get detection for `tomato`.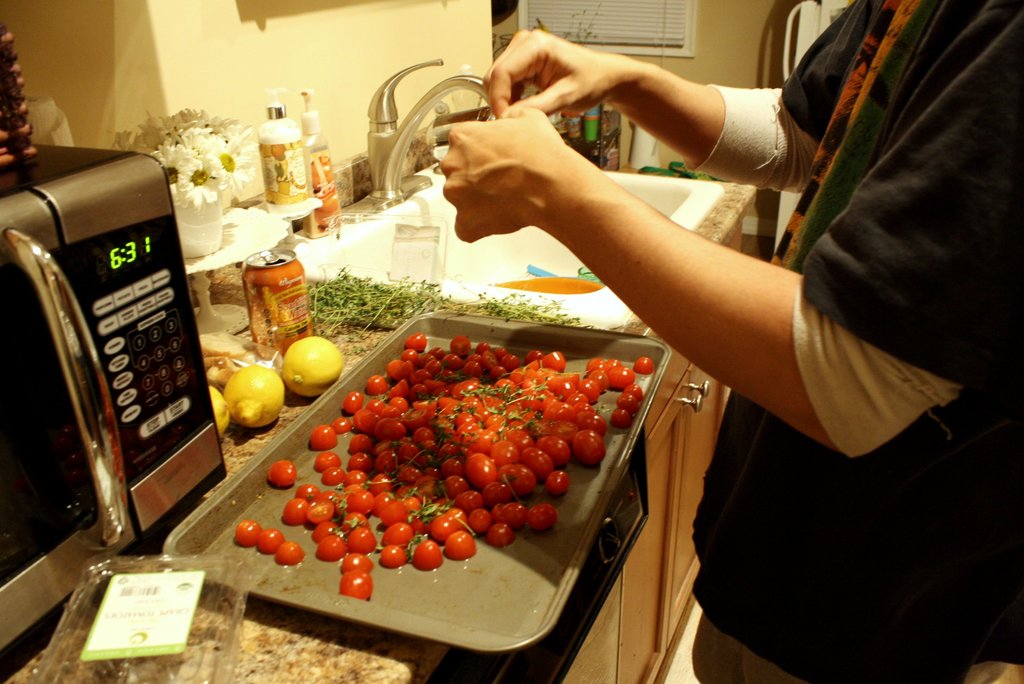
Detection: [x1=238, y1=517, x2=259, y2=542].
